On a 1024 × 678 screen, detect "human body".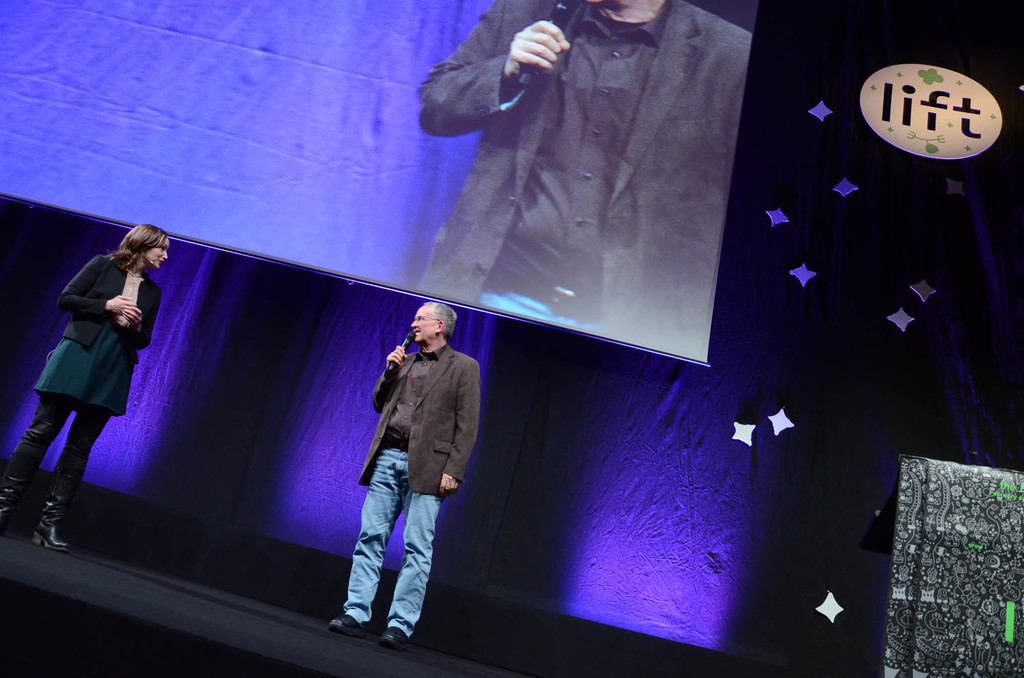
bbox=[324, 342, 483, 657].
